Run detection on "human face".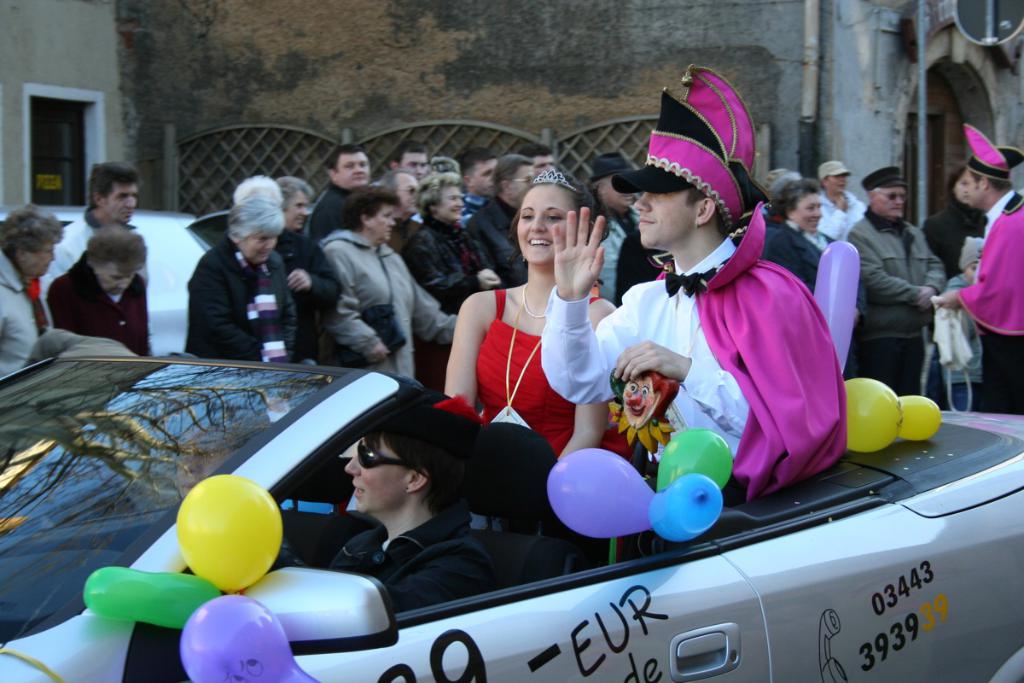
Result: Rect(501, 155, 539, 205).
